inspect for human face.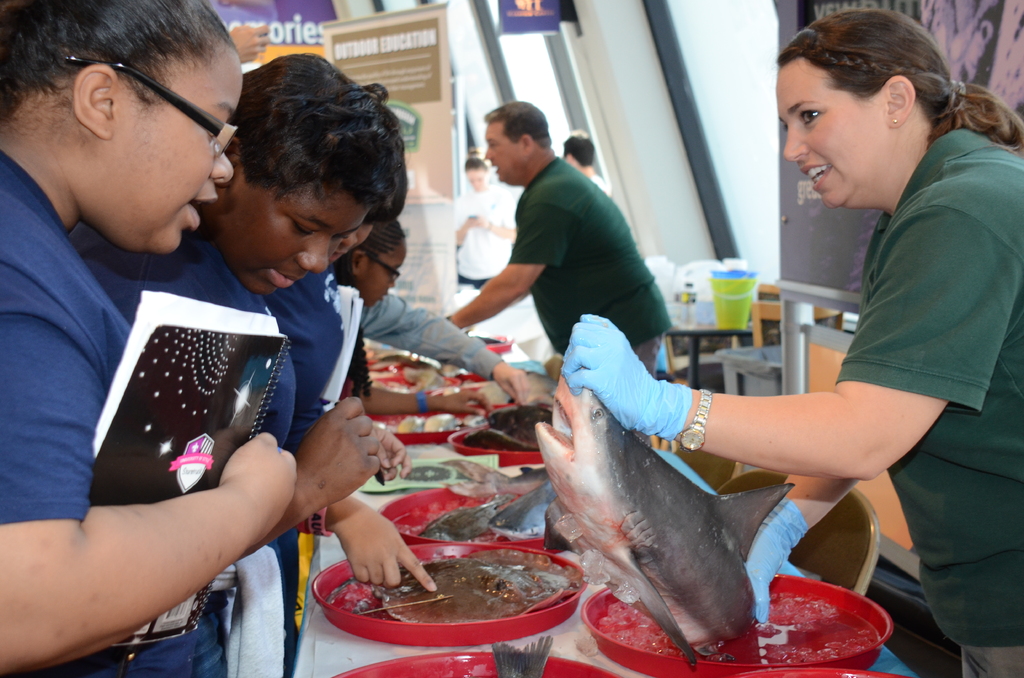
Inspection: (left=776, top=63, right=892, bottom=209).
